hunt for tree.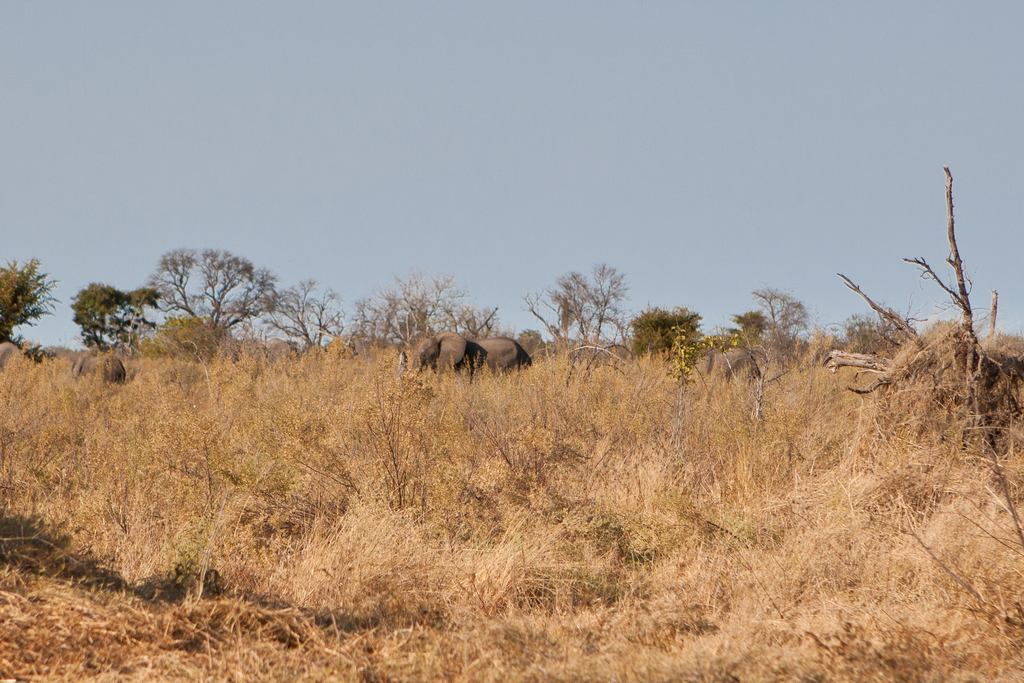
Hunted down at x1=717 y1=288 x2=808 y2=346.
